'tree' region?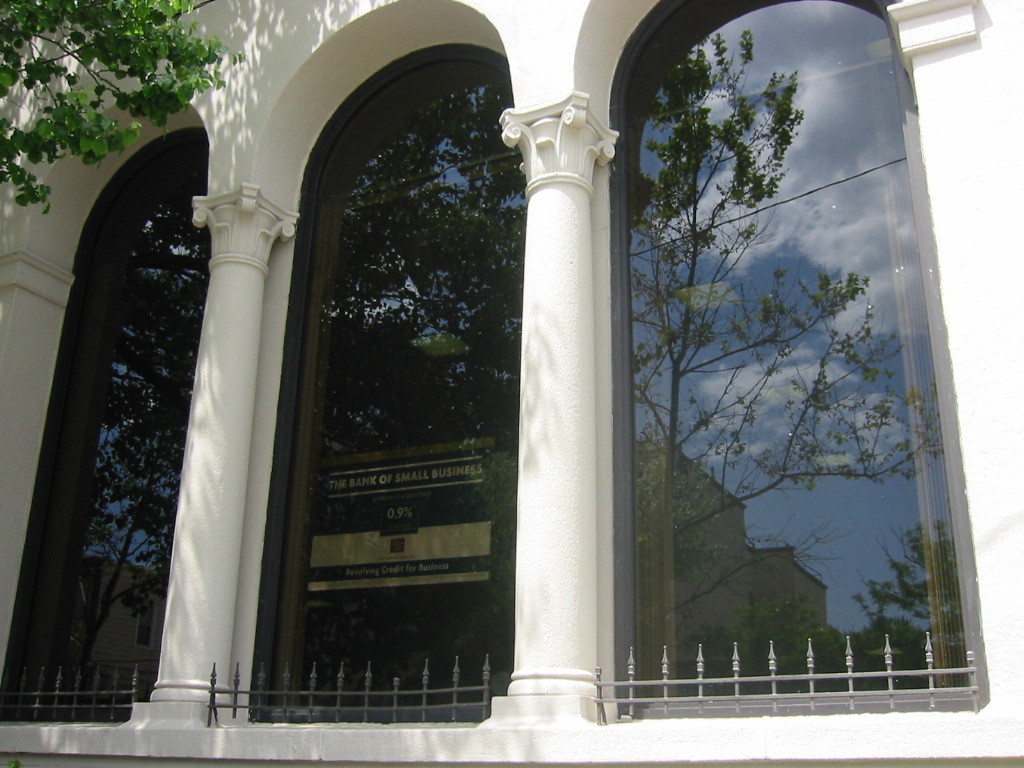
(x1=0, y1=0, x2=242, y2=214)
